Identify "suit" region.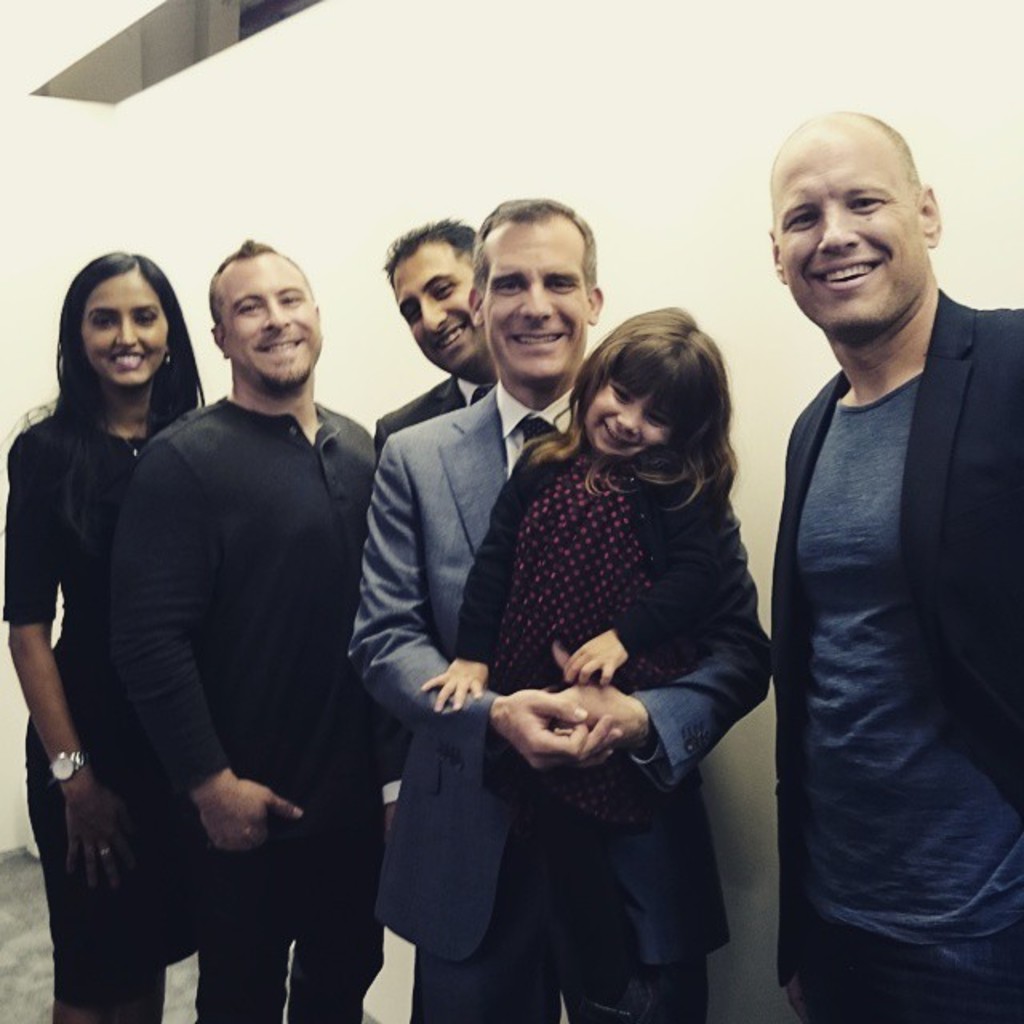
Region: [left=374, top=371, right=496, bottom=787].
